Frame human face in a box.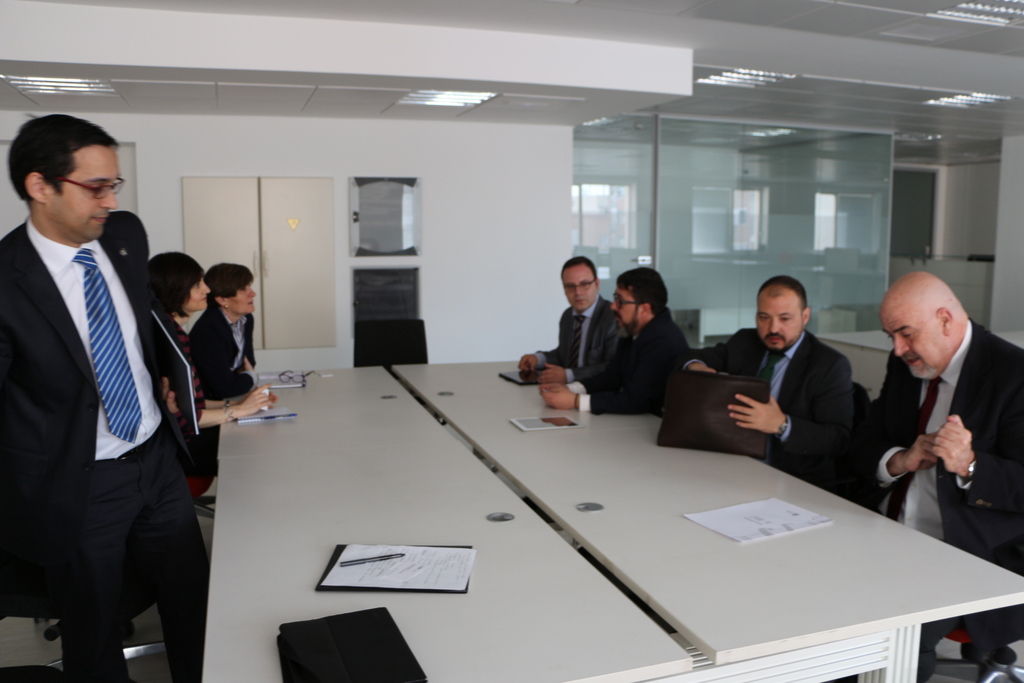
rect(48, 147, 116, 242).
